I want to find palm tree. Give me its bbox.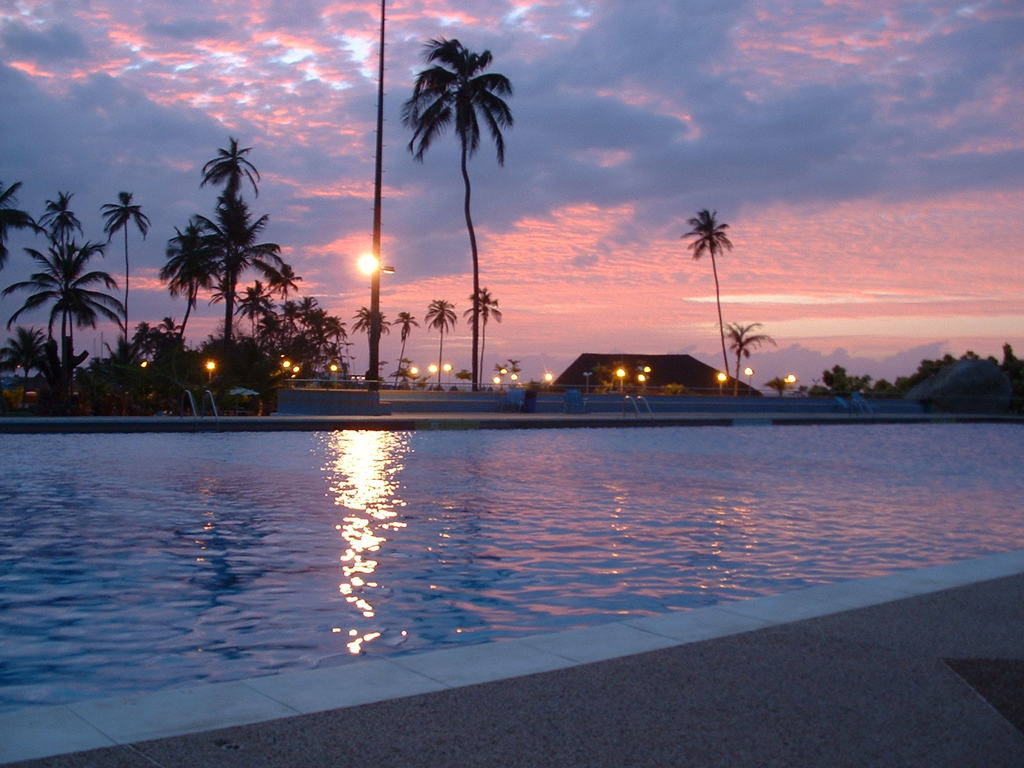
left=296, top=317, right=352, bottom=384.
